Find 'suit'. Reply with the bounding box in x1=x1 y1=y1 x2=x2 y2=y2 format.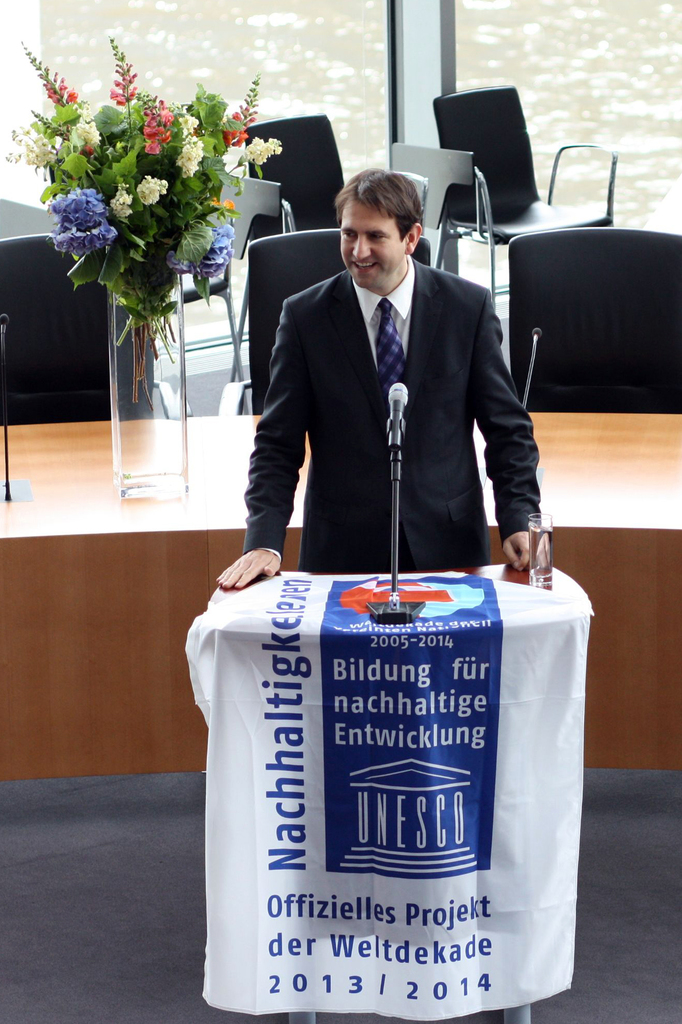
x1=241 y1=166 x2=537 y2=552.
